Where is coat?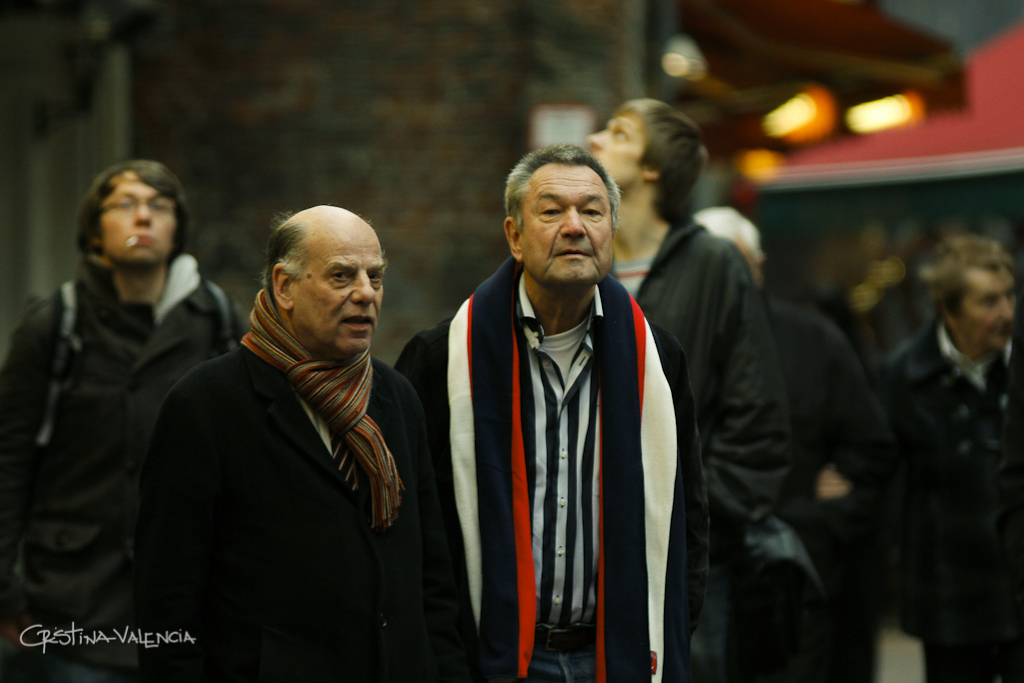
<region>0, 259, 252, 635</region>.
